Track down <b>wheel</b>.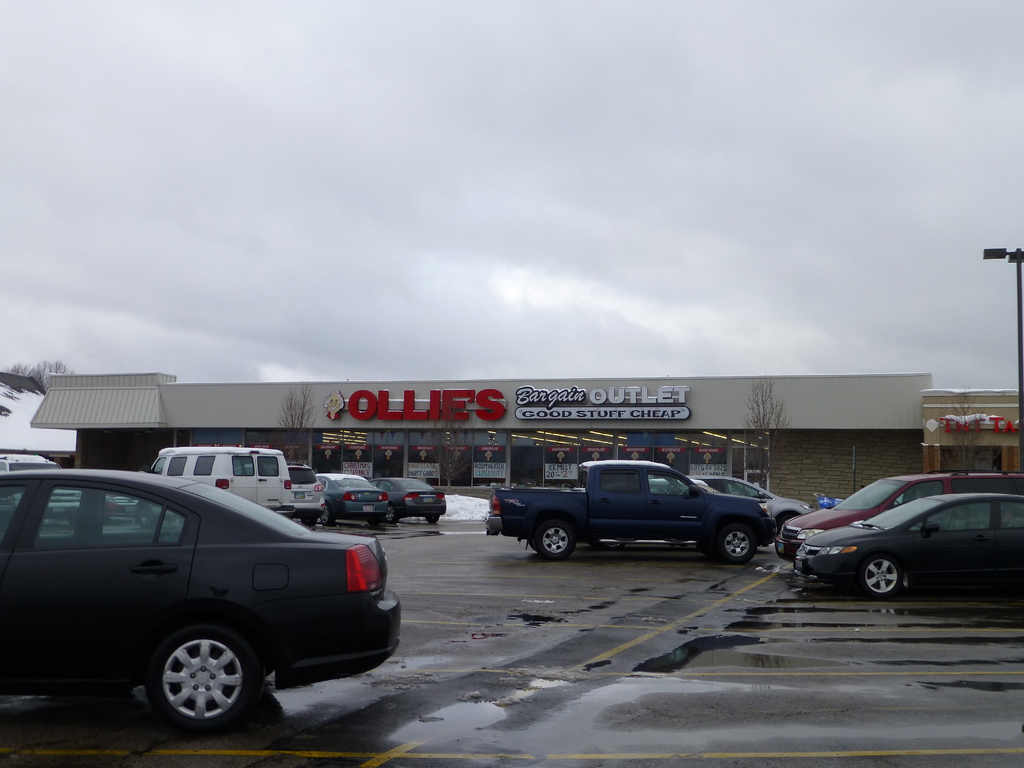
Tracked to <box>856,557,900,595</box>.
